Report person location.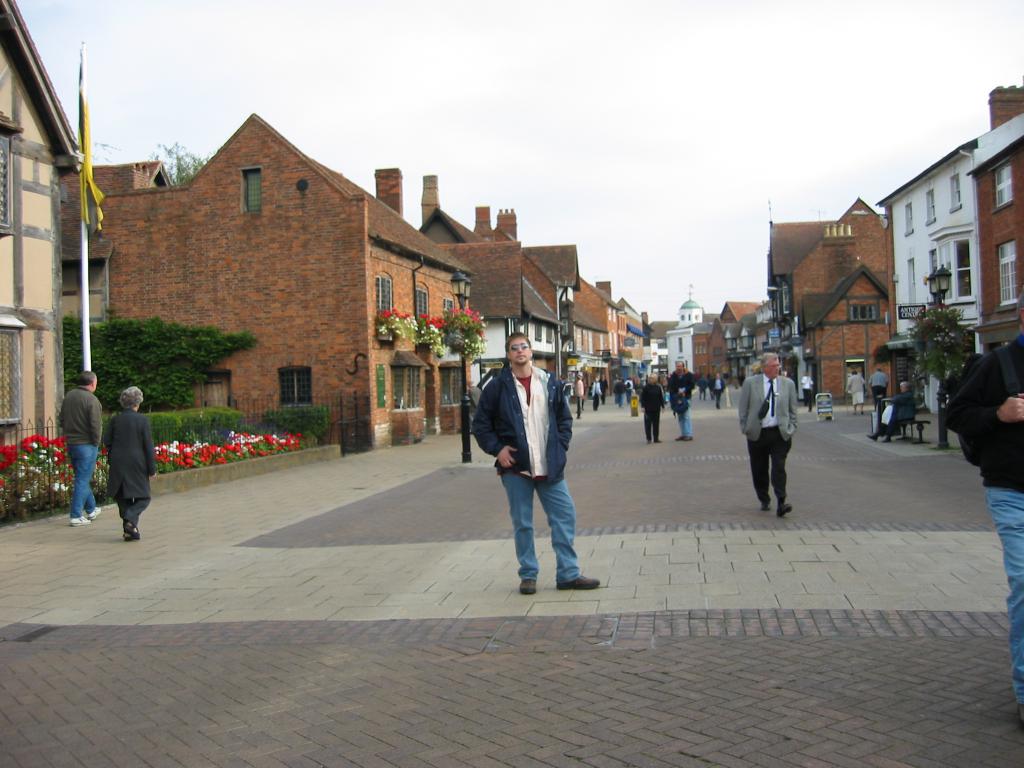
Report: box=[868, 365, 888, 404].
